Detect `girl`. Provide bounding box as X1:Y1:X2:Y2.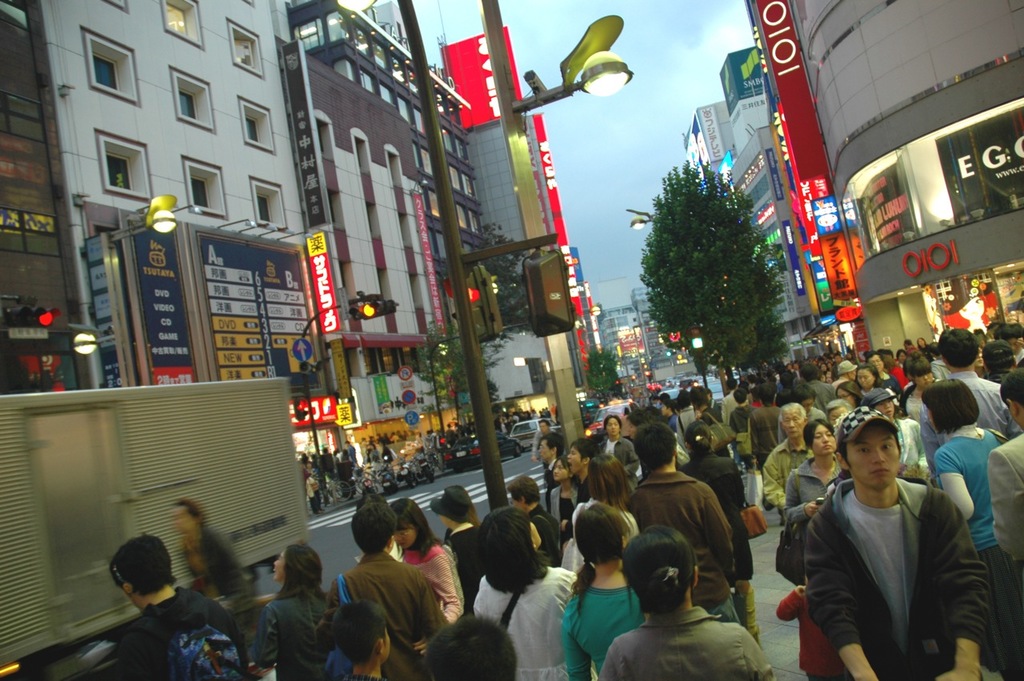
558:498:646:680.
